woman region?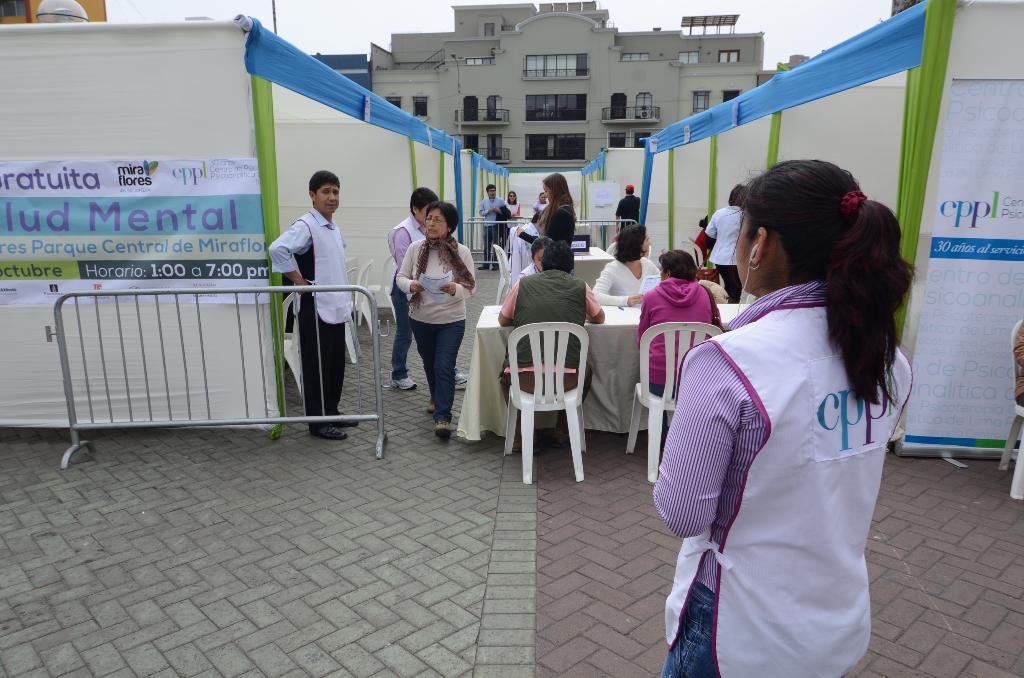
(x1=703, y1=184, x2=739, y2=305)
